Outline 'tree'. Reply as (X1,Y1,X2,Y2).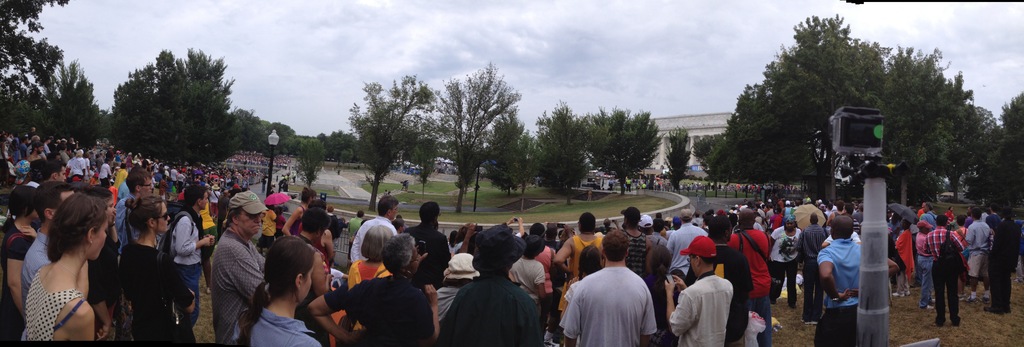
(970,89,1023,218).
